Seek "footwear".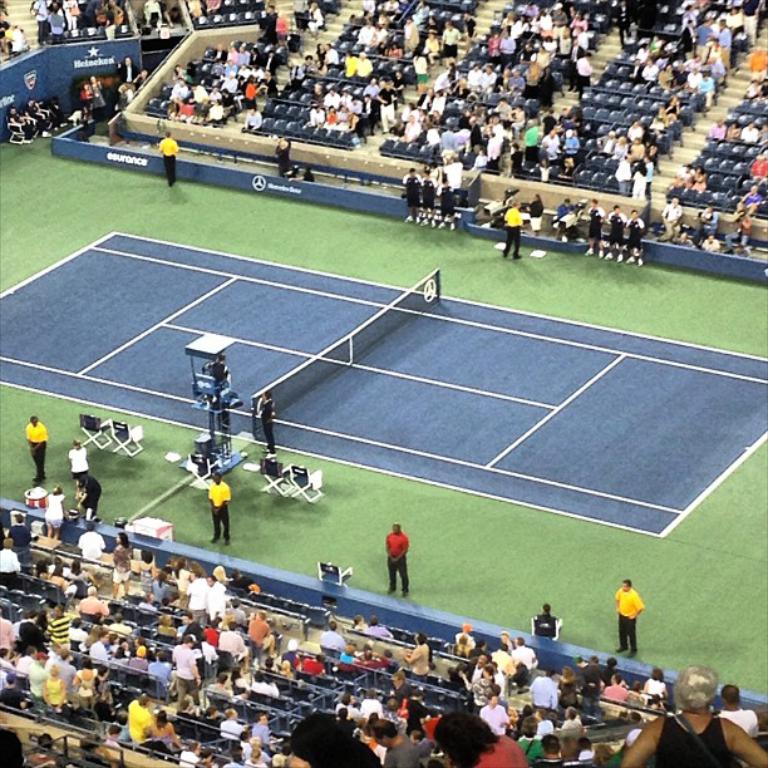
detection(172, 178, 179, 182).
